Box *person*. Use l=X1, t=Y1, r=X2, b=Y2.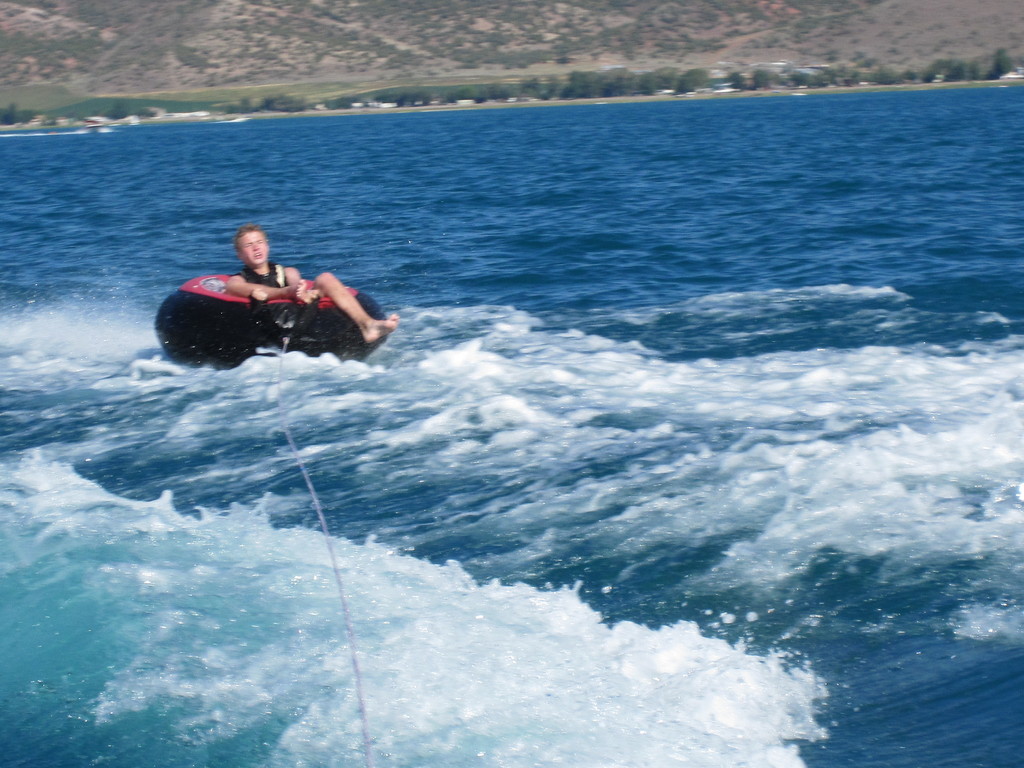
l=176, t=218, r=370, b=362.
